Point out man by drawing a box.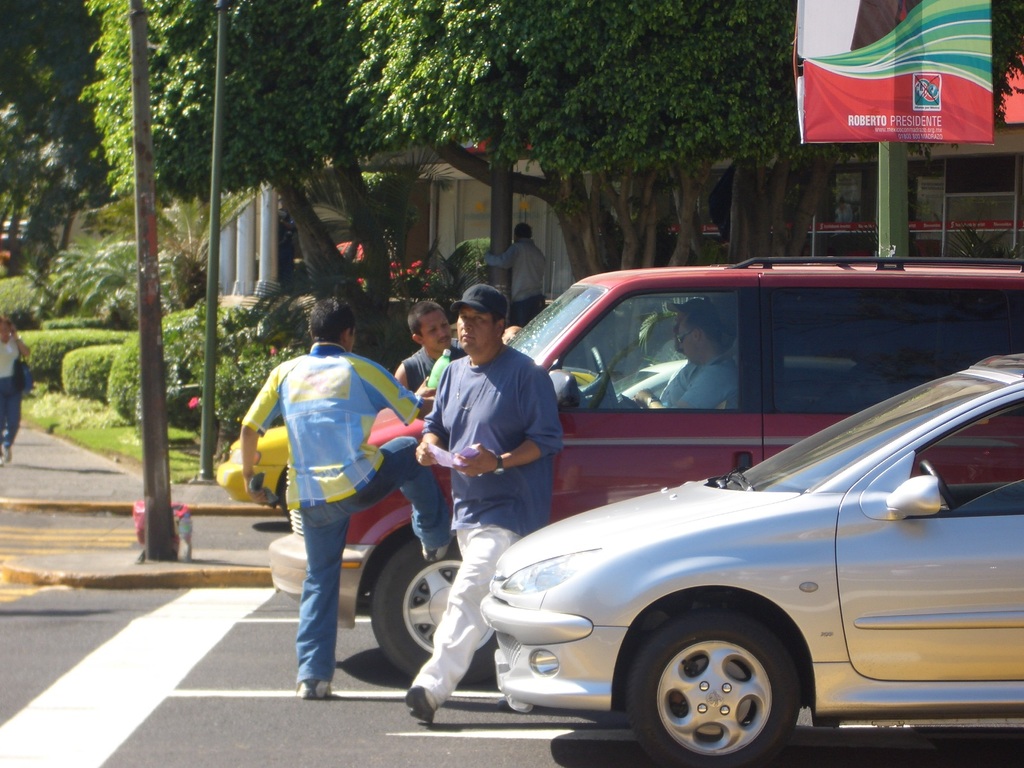
[632, 308, 738, 410].
